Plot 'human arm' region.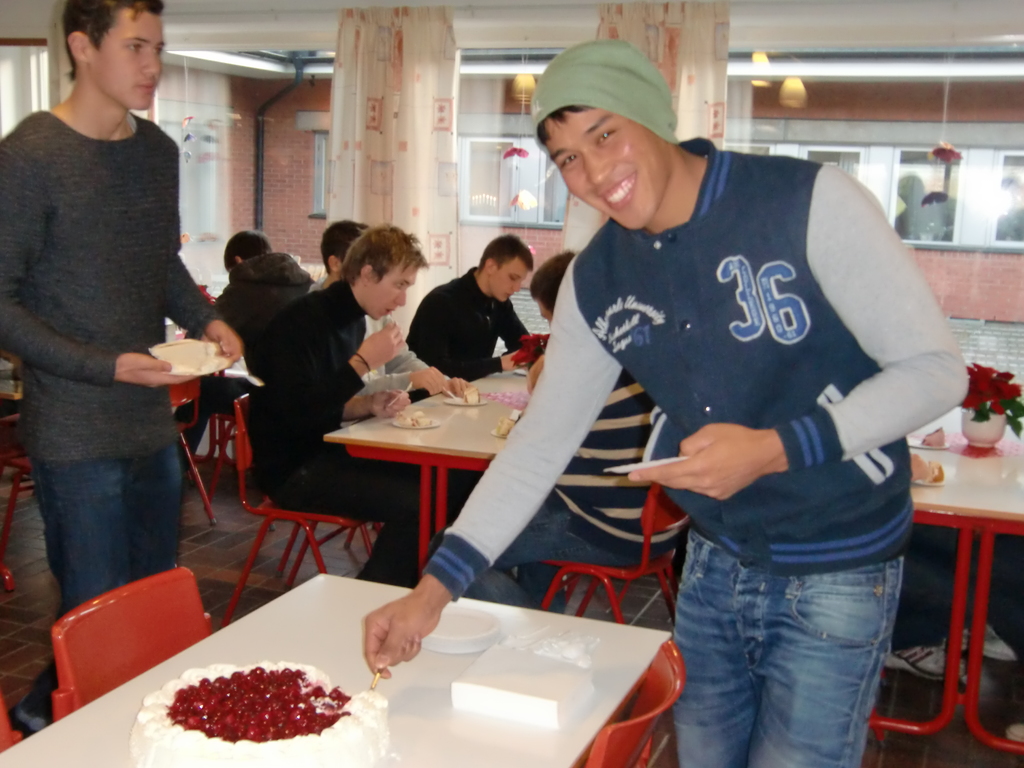
Plotted at bbox=(826, 248, 962, 493).
